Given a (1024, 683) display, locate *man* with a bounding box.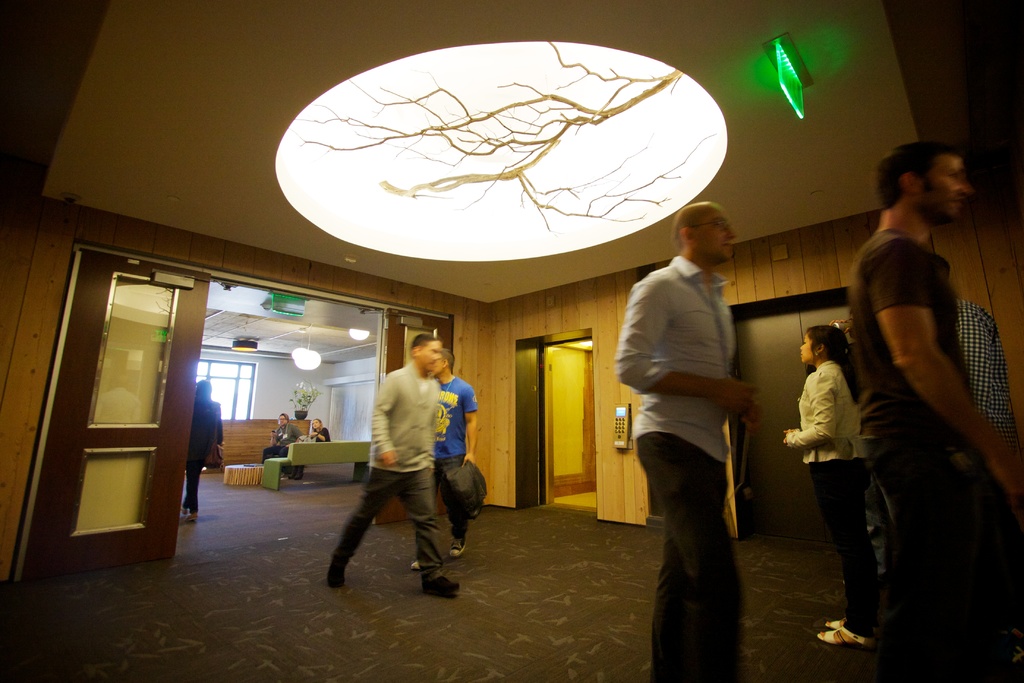
Located: l=846, t=143, r=1022, b=682.
